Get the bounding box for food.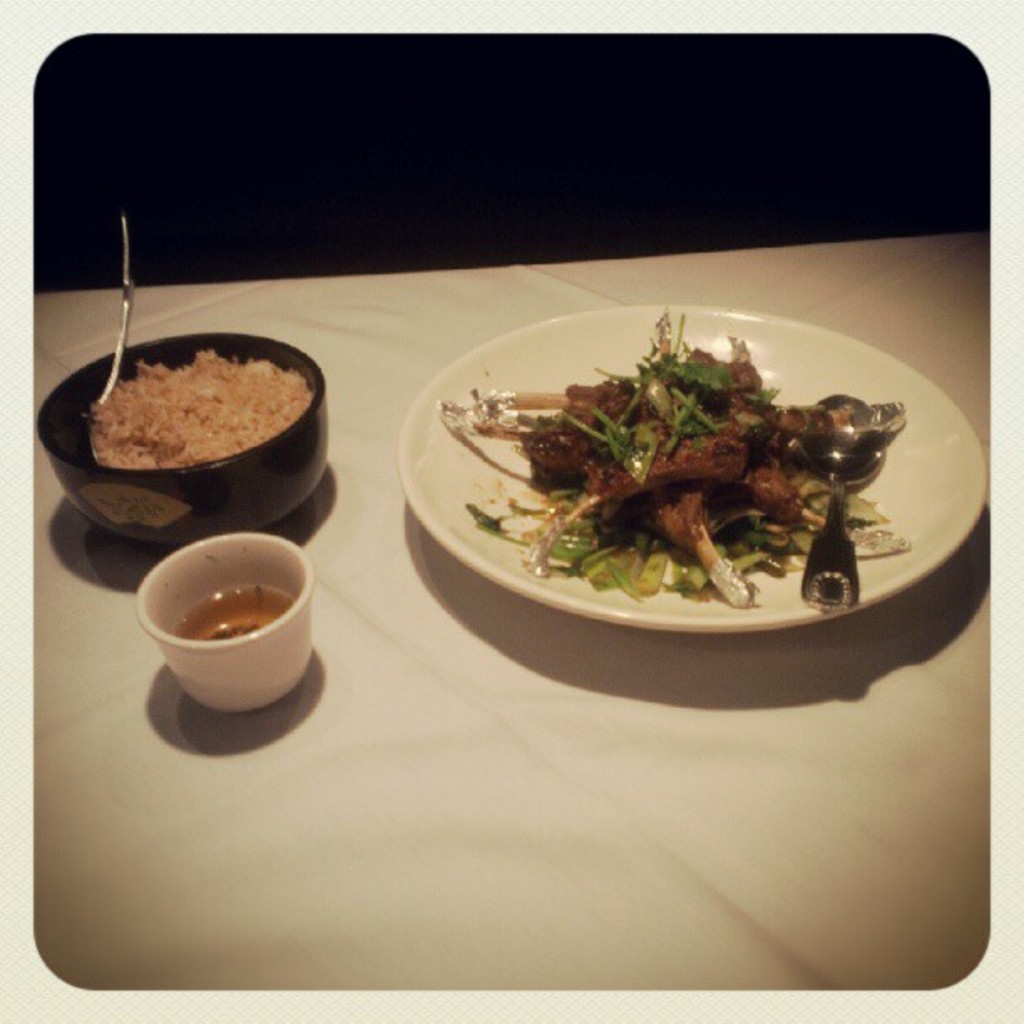
89:346:308:470.
